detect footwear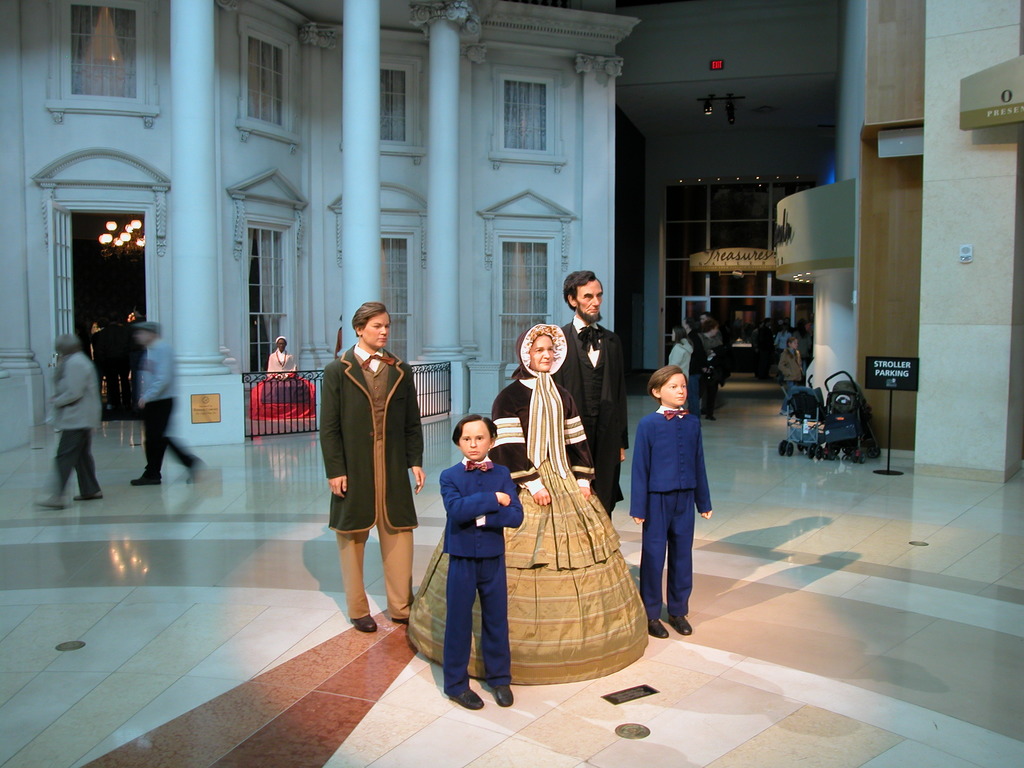
390/616/411/627
